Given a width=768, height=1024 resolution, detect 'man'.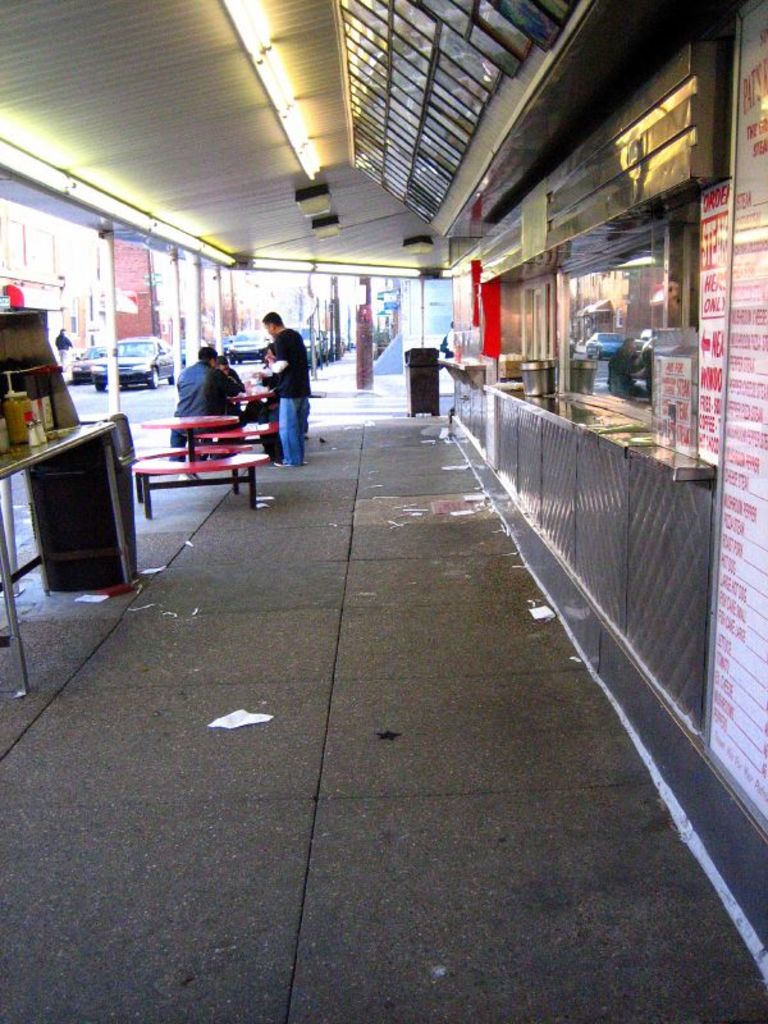
[166, 347, 238, 463].
